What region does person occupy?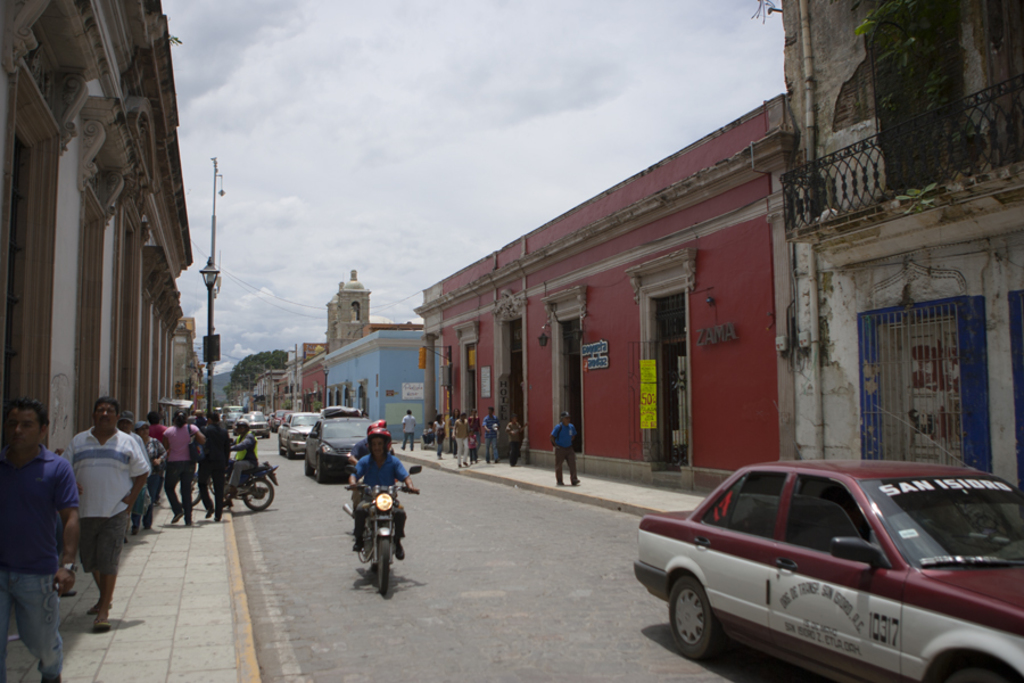
[left=160, top=409, right=207, bottom=522].
